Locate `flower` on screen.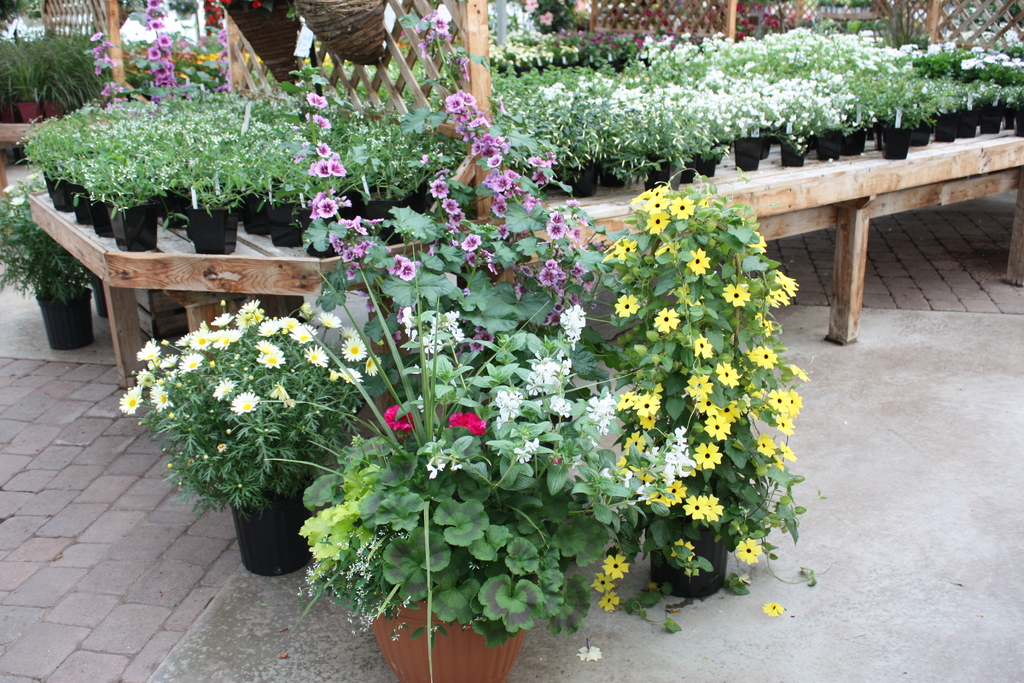
On screen at (left=781, top=445, right=796, bottom=463).
